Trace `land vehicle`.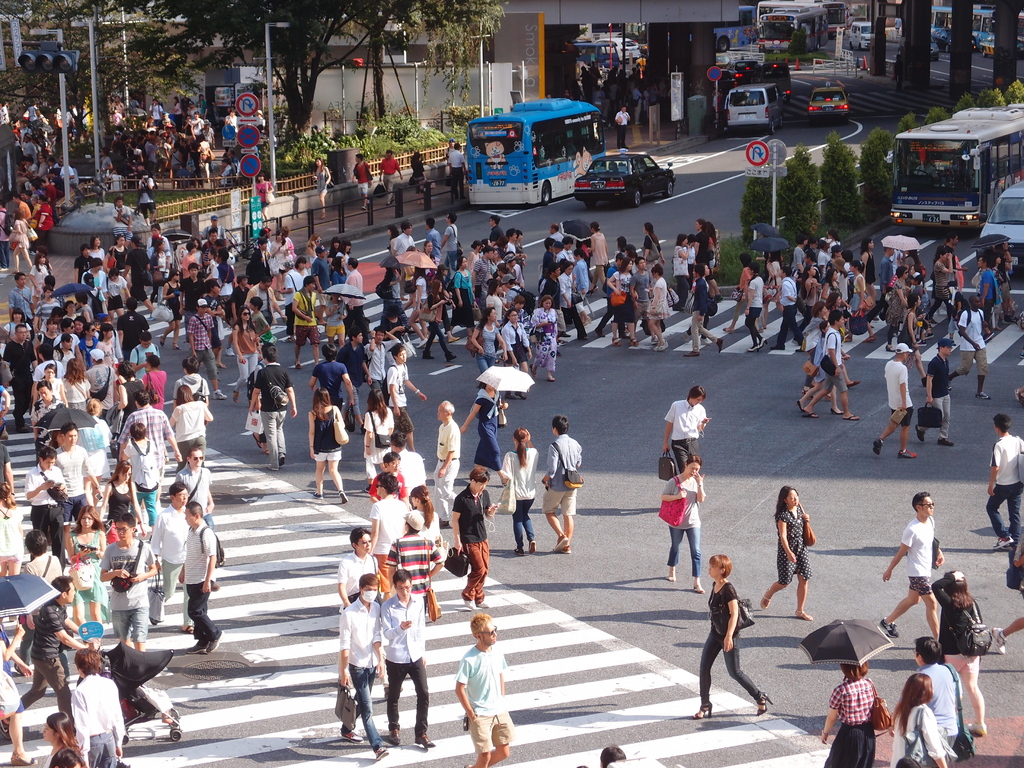
Traced to BBox(931, 40, 936, 58).
